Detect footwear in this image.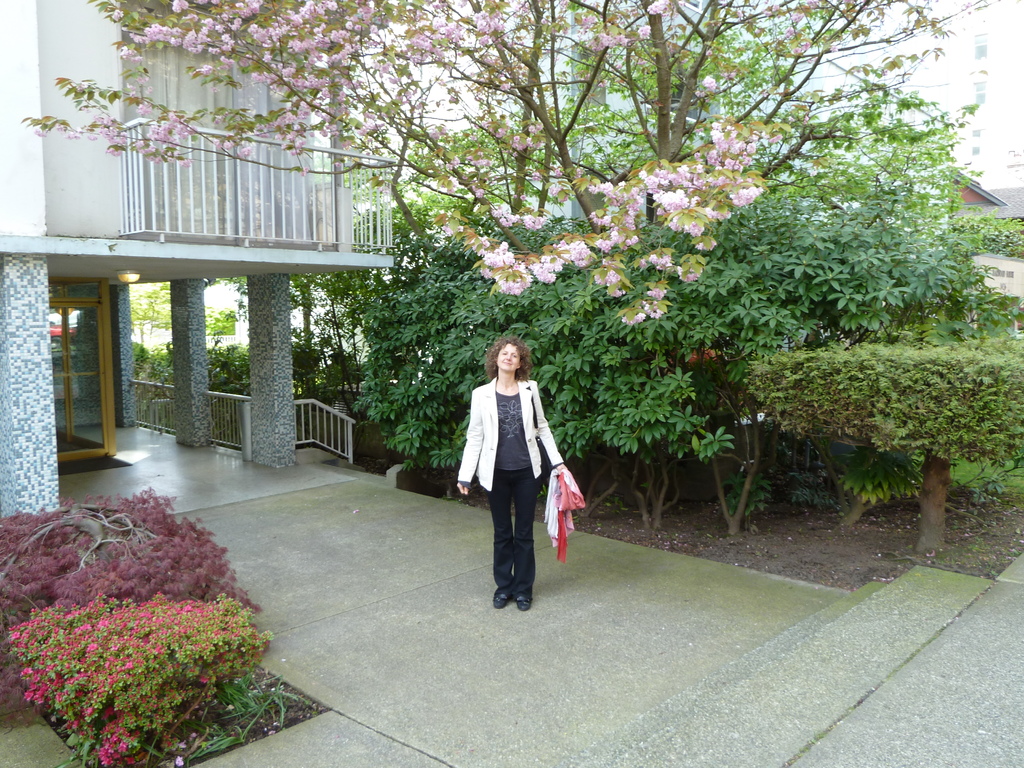
Detection: (491, 595, 507, 607).
